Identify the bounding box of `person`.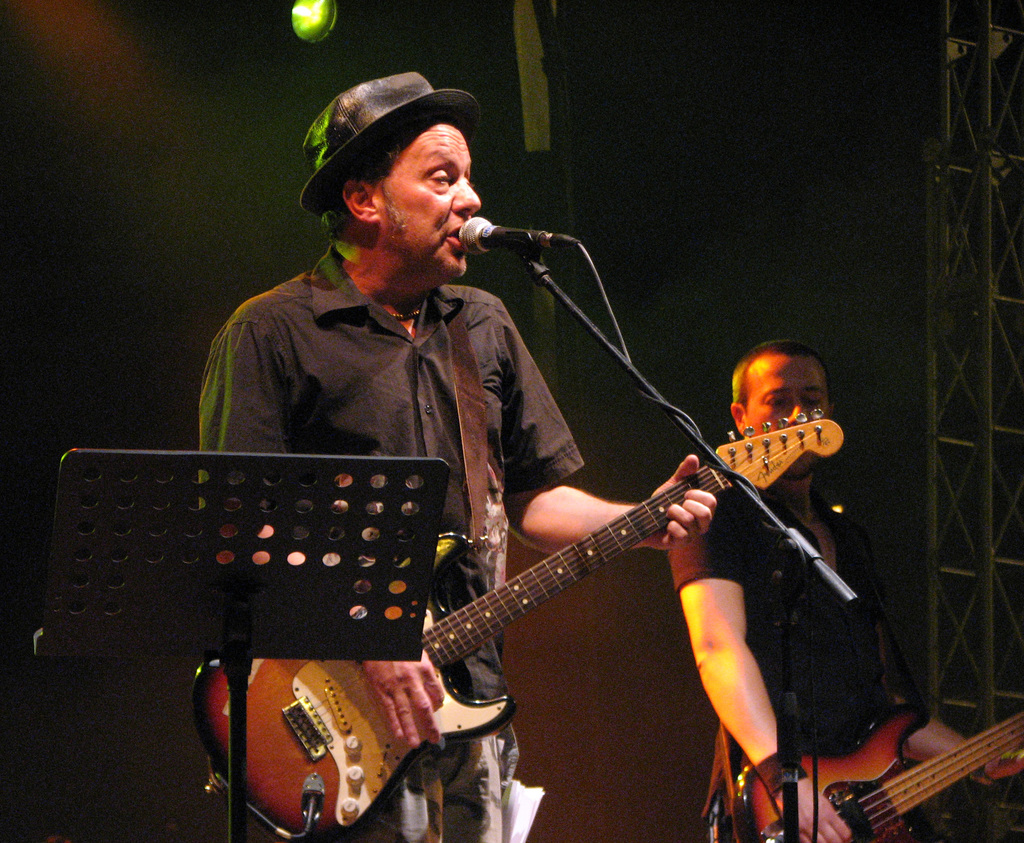
195 65 726 842.
